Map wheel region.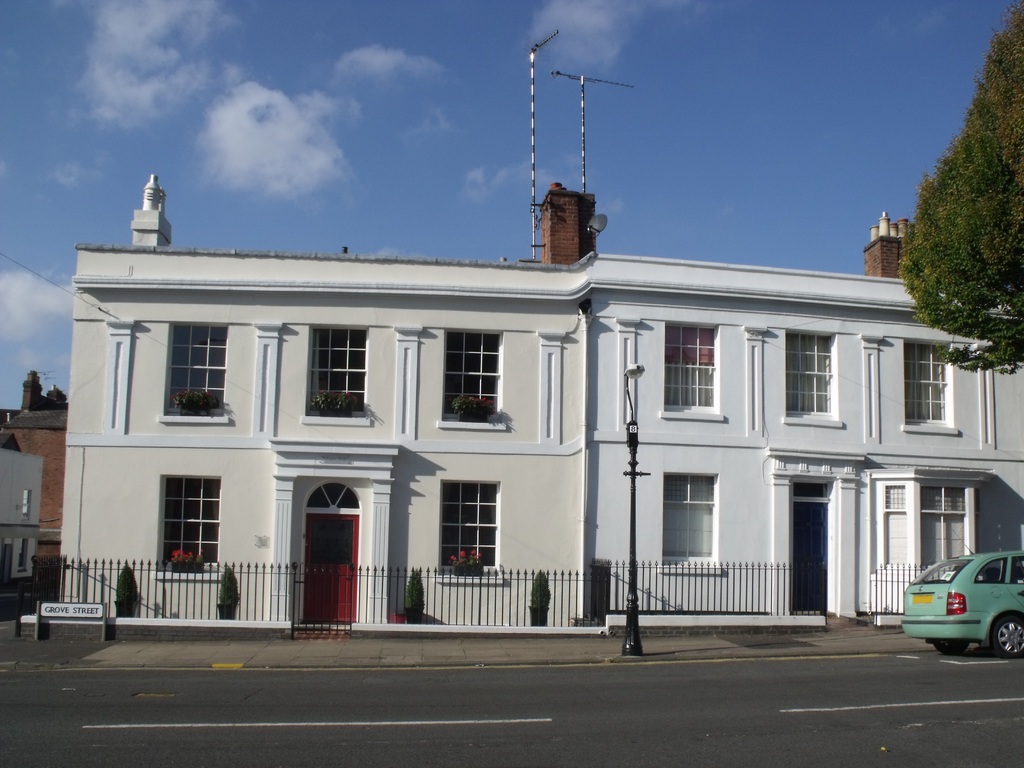
Mapped to (left=993, top=608, right=1023, bottom=653).
